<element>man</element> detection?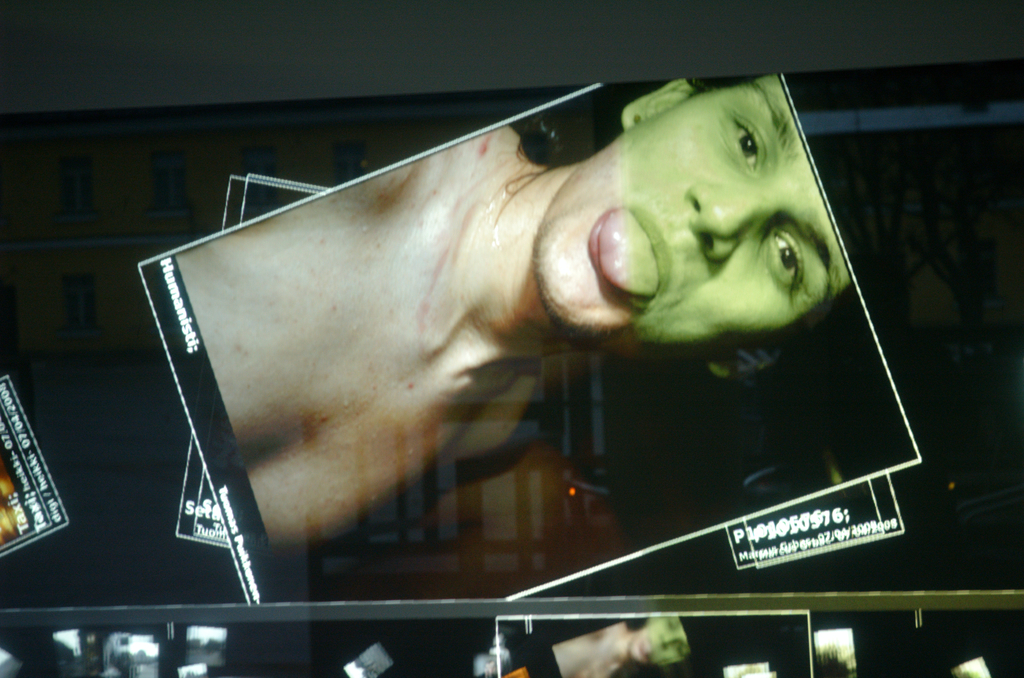
554 618 693 677
